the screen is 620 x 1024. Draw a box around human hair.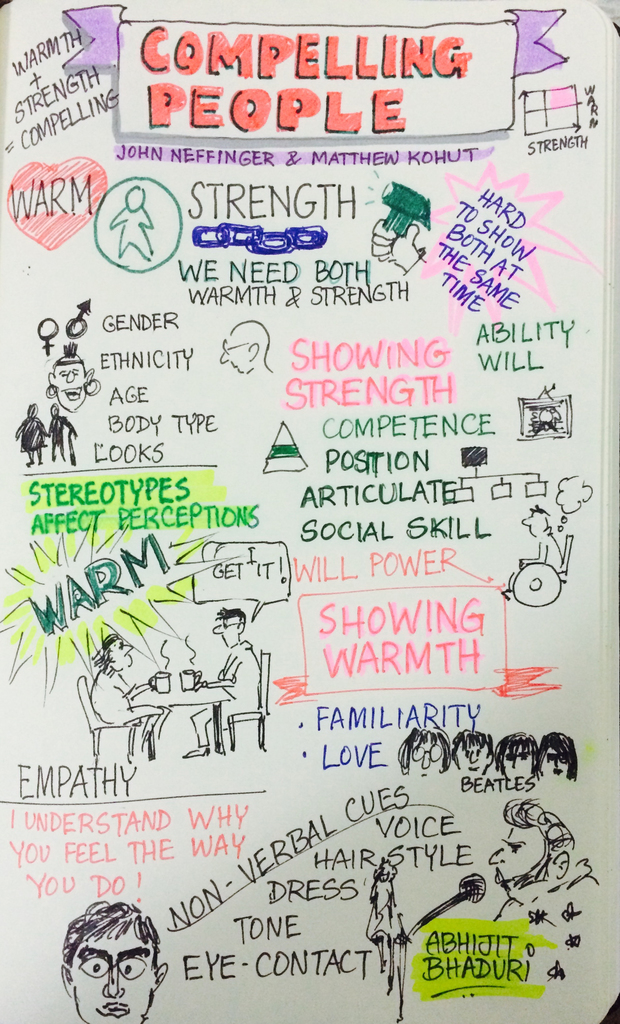
27,398,38,419.
